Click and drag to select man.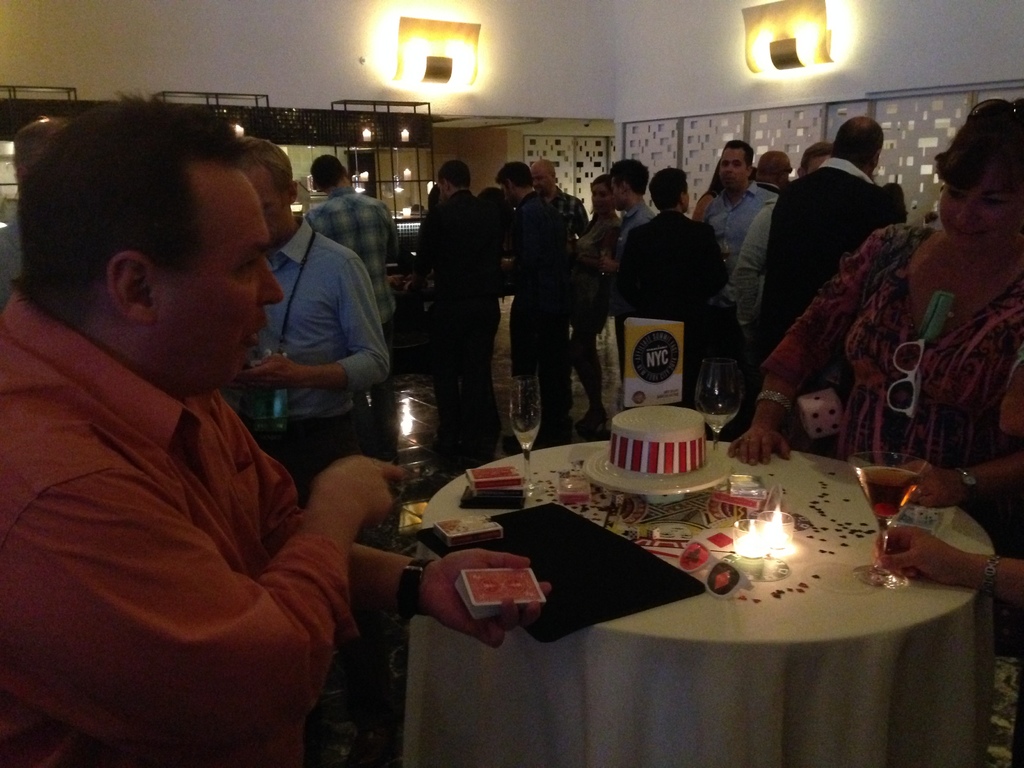
Selection: (x1=532, y1=156, x2=591, y2=238).
